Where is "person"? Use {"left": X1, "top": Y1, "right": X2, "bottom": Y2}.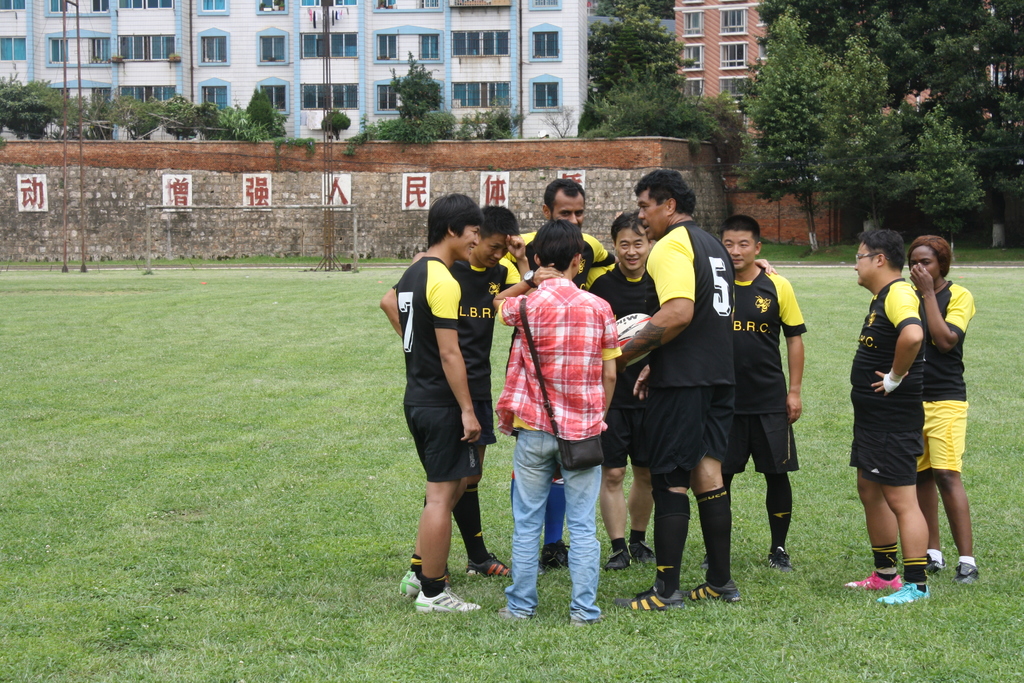
{"left": 589, "top": 208, "right": 785, "bottom": 572}.
